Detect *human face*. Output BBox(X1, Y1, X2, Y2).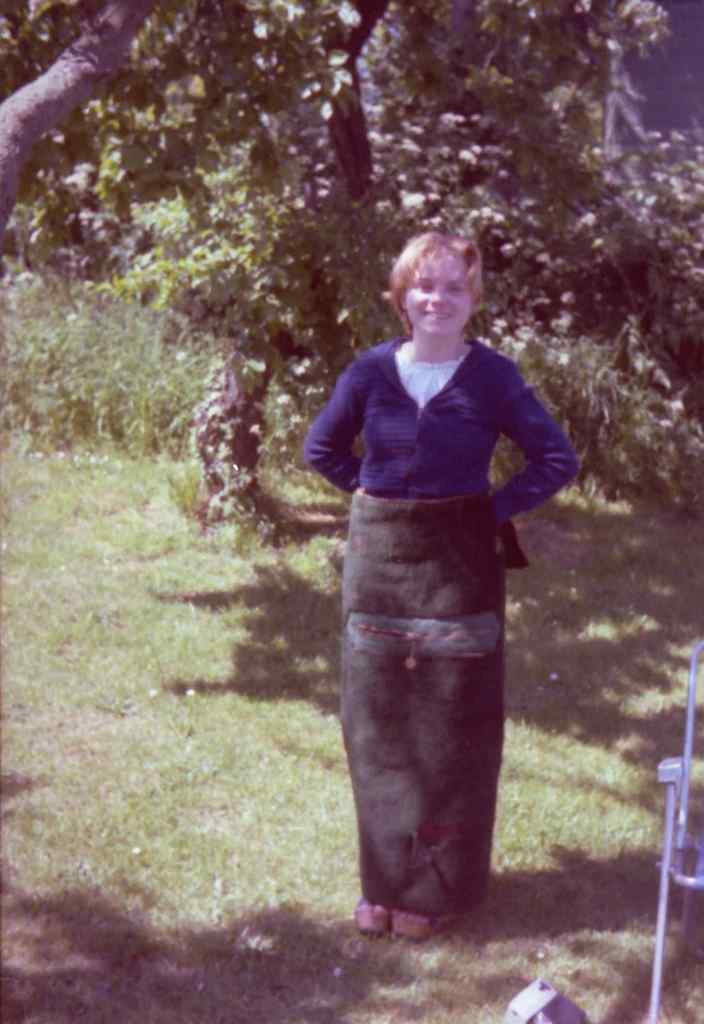
BBox(406, 243, 478, 335).
